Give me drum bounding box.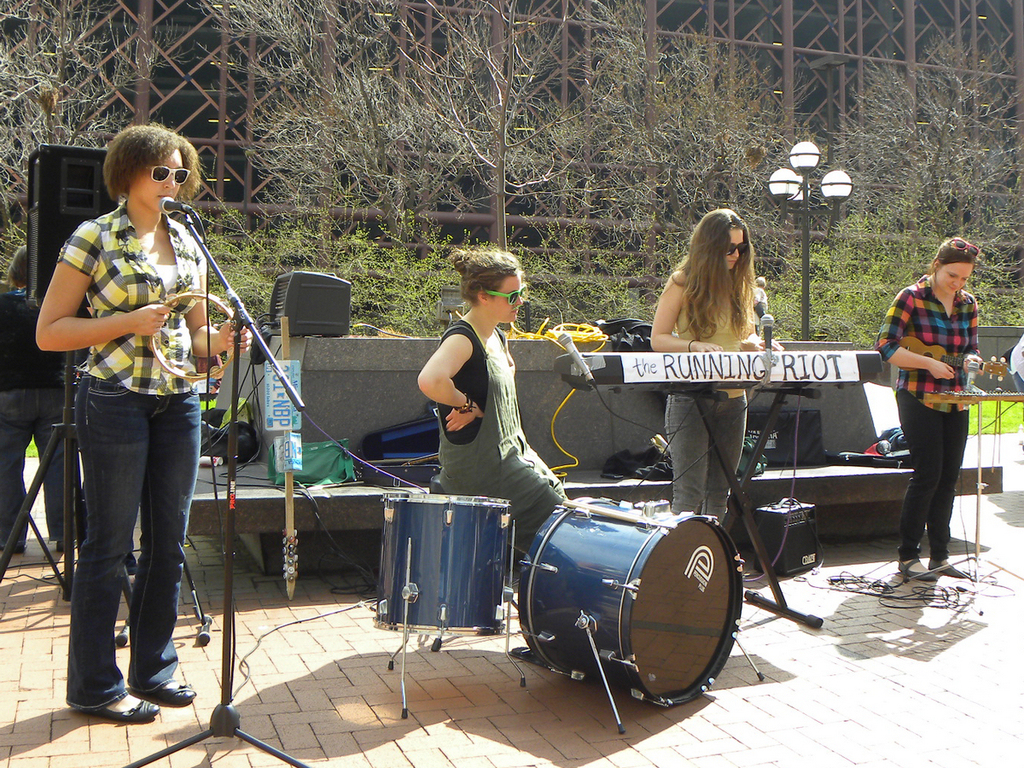
x1=372 y1=494 x2=513 y2=636.
